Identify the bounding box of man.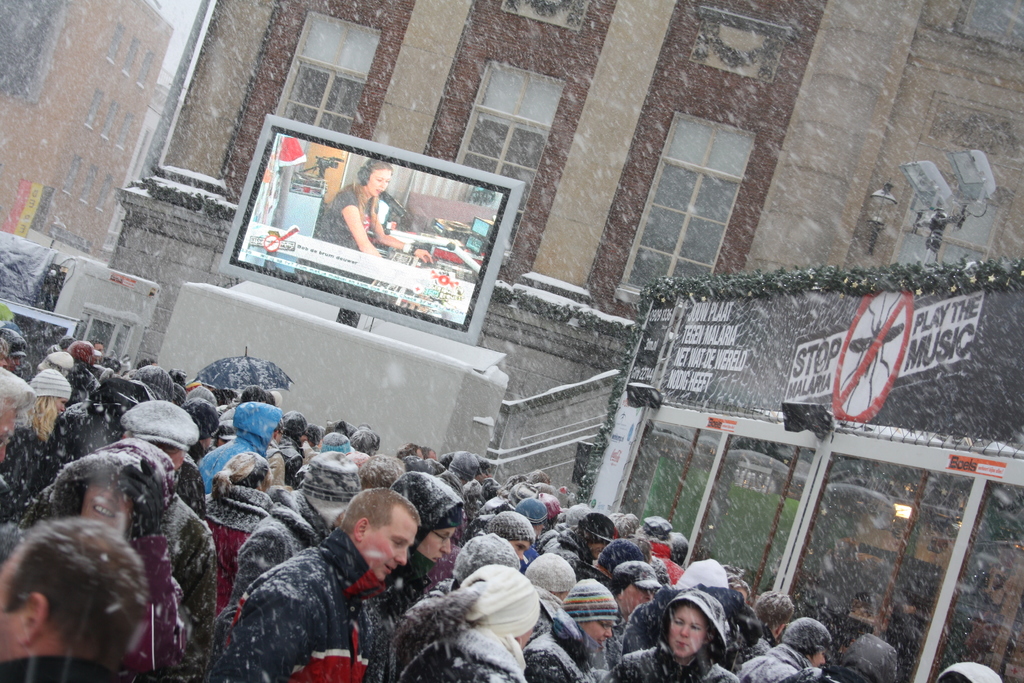
box=[419, 445, 437, 463].
